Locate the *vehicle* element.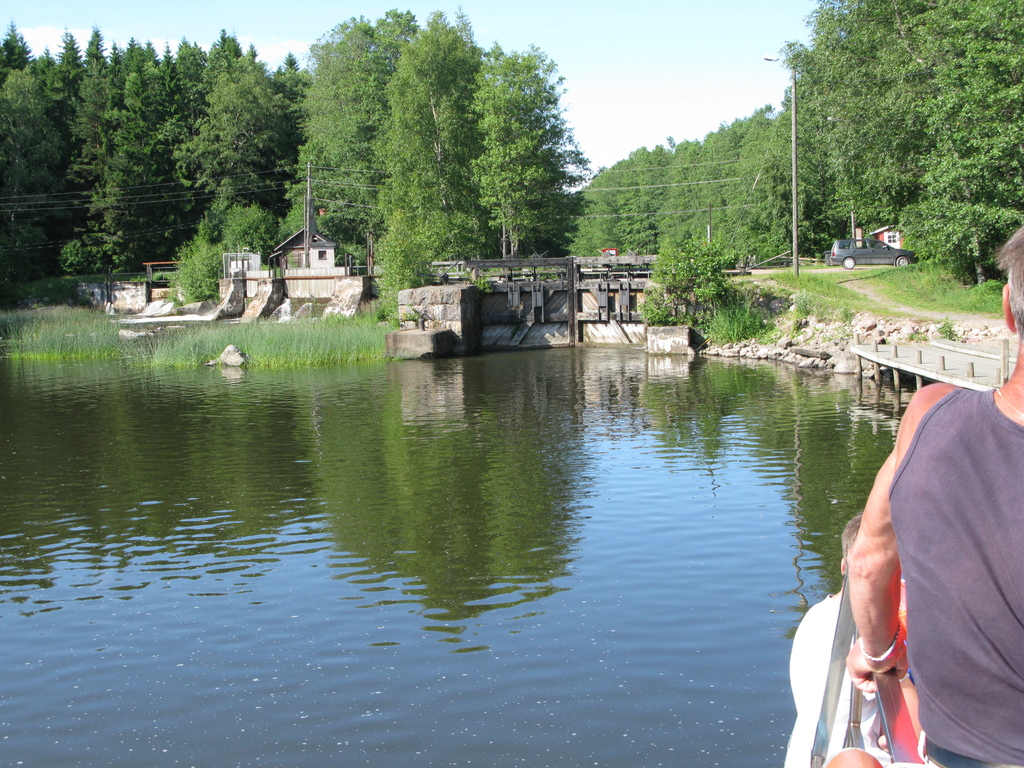
Element bbox: 829, 238, 919, 271.
